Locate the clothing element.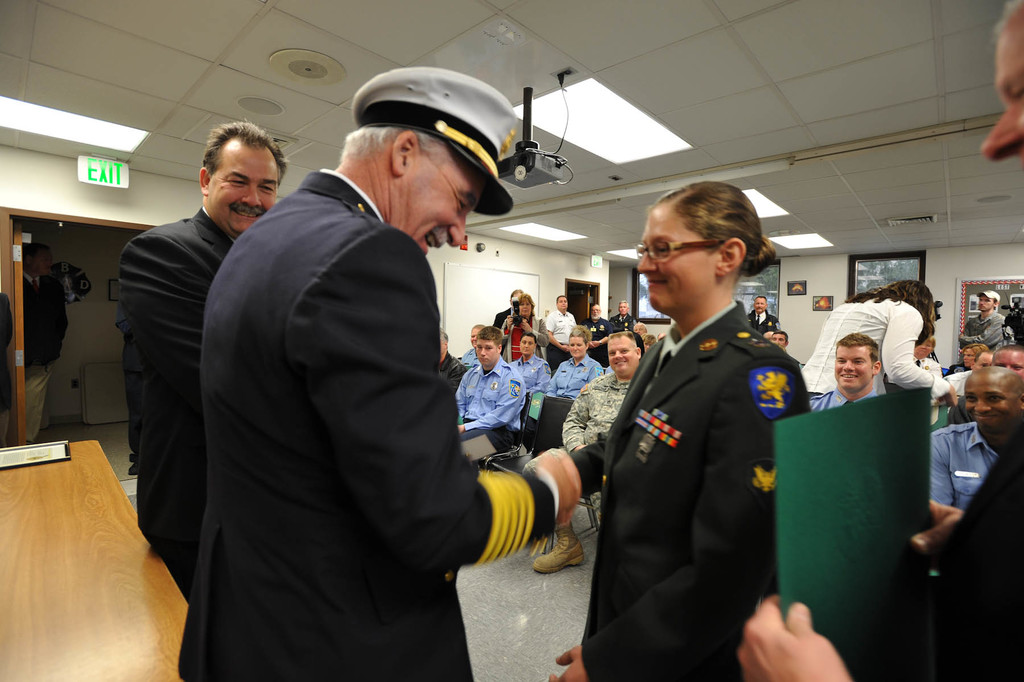
Element bbox: 460/347/474/368.
